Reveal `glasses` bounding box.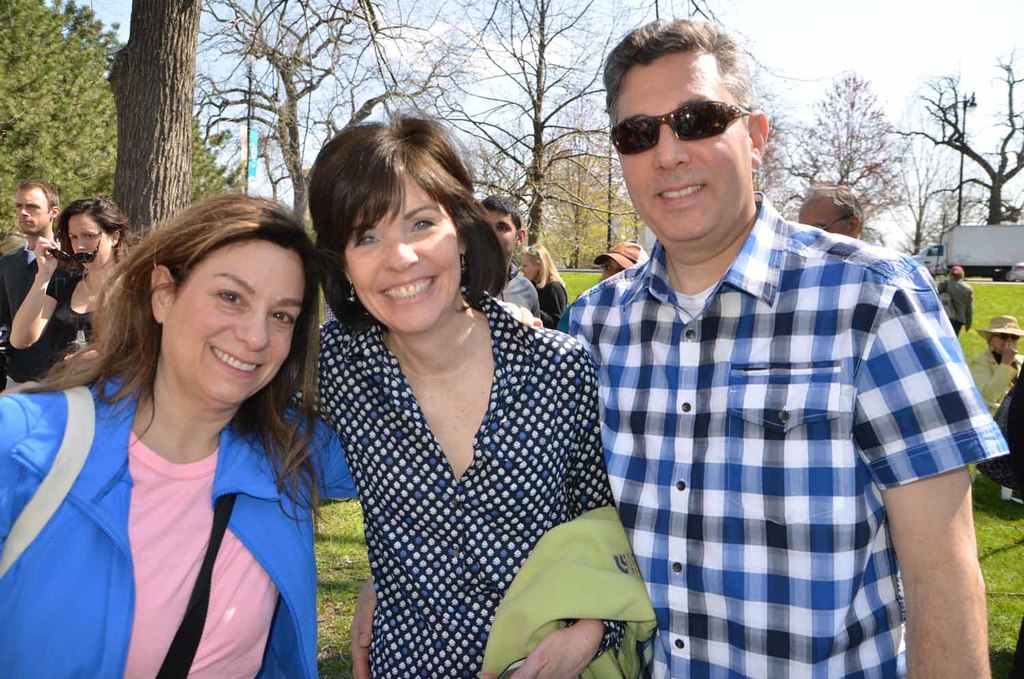
Revealed: 609, 100, 756, 165.
